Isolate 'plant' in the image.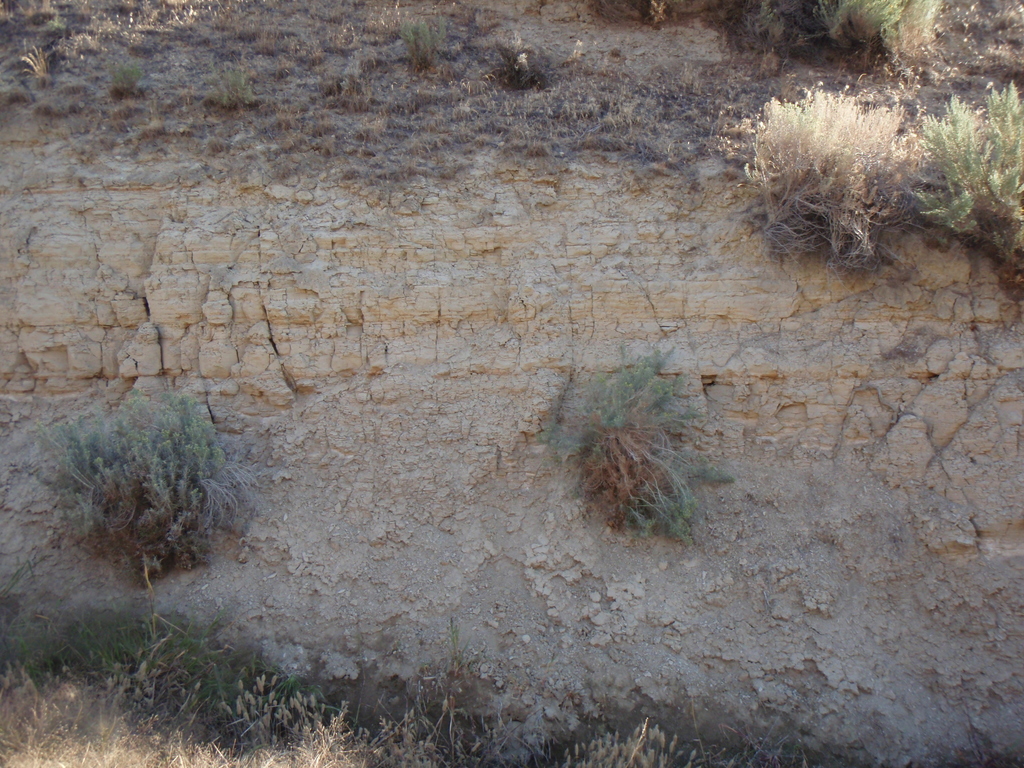
Isolated region: x1=13 y1=45 x2=58 y2=84.
